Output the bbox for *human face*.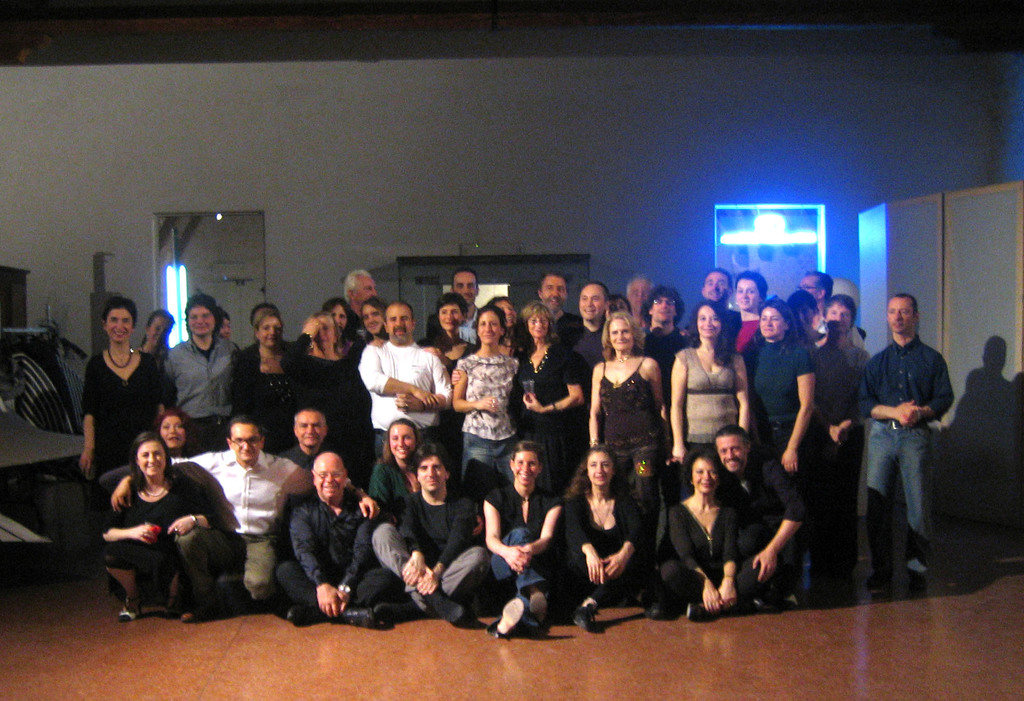
Rect(365, 303, 382, 334).
